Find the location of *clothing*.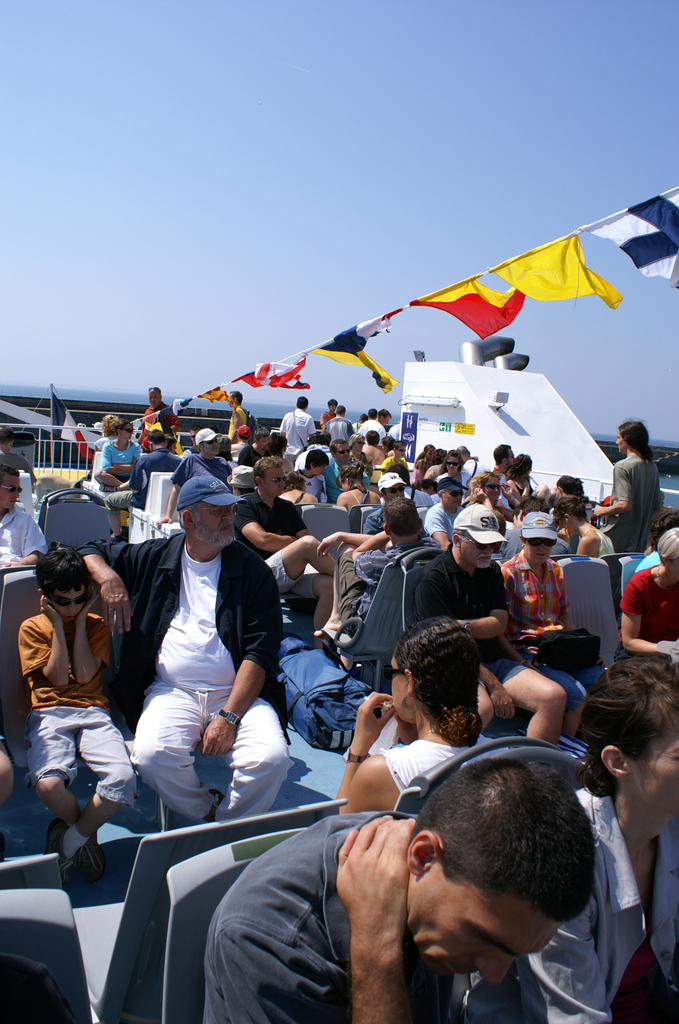
Location: select_region(327, 413, 355, 442).
